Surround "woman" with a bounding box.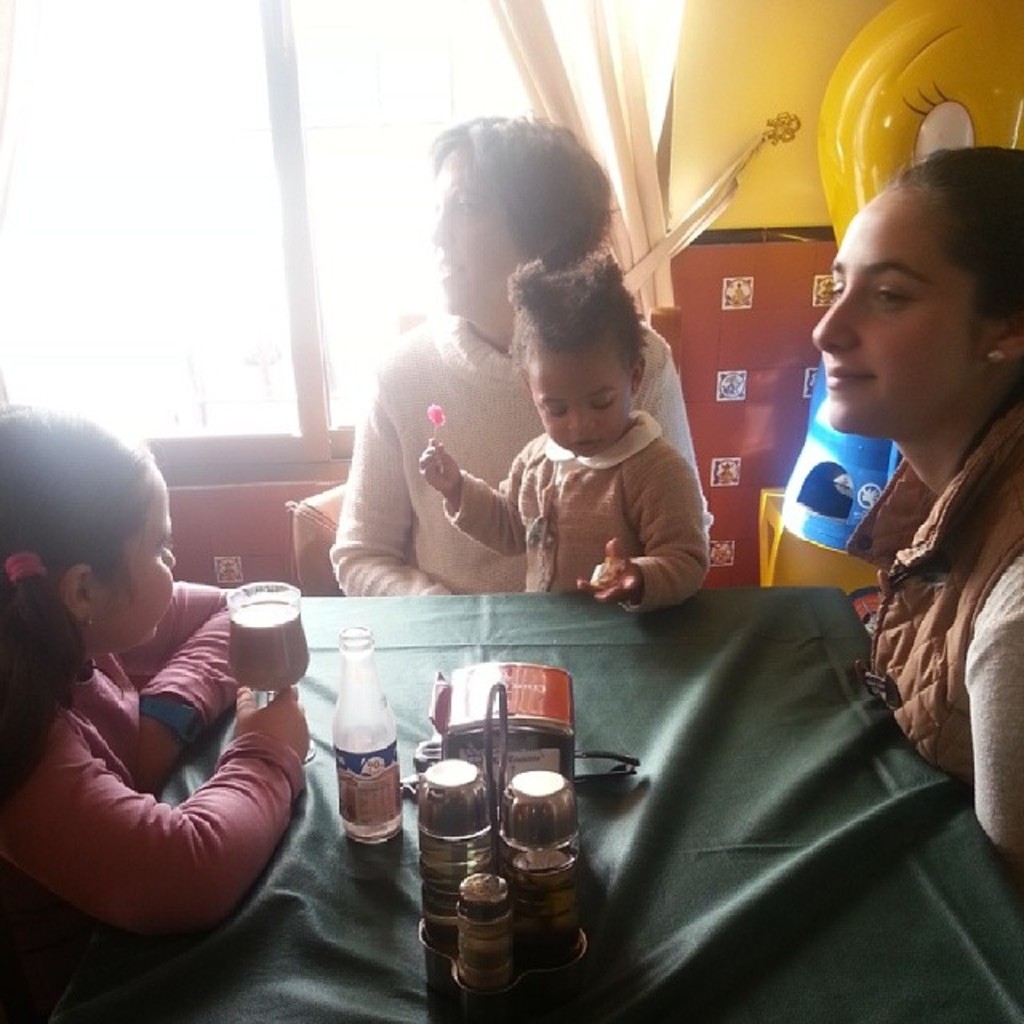
[330, 117, 715, 602].
